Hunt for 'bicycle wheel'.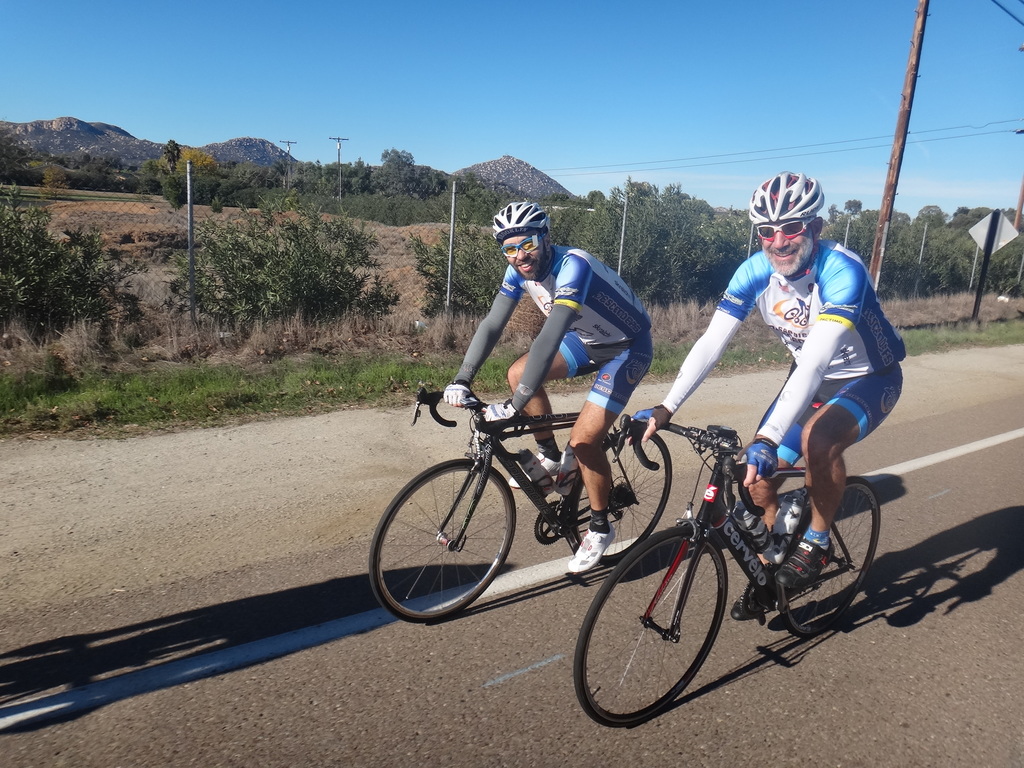
Hunted down at <bbox>778, 475, 881, 635</bbox>.
